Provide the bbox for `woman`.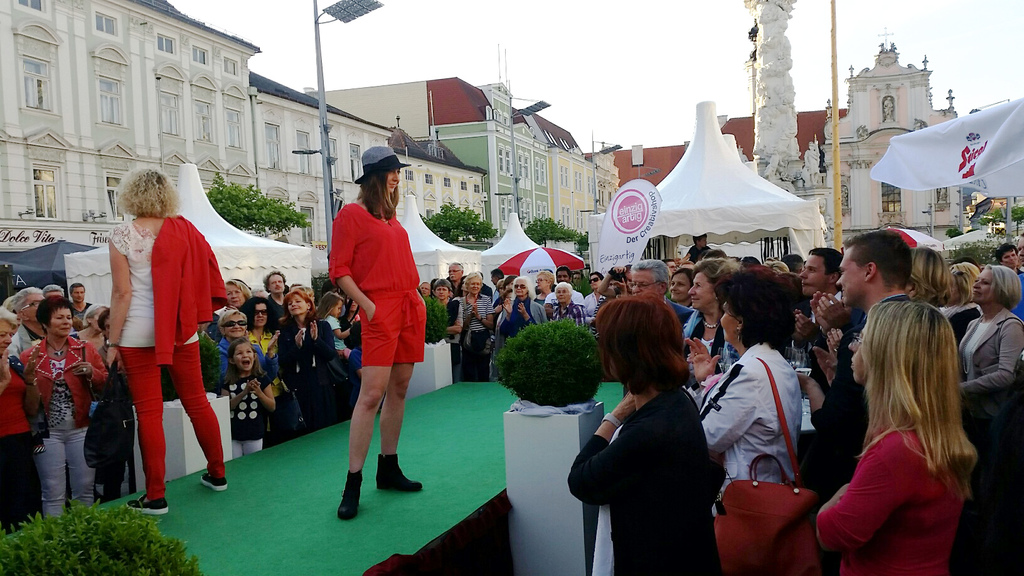
<bbox>678, 259, 736, 394</bbox>.
